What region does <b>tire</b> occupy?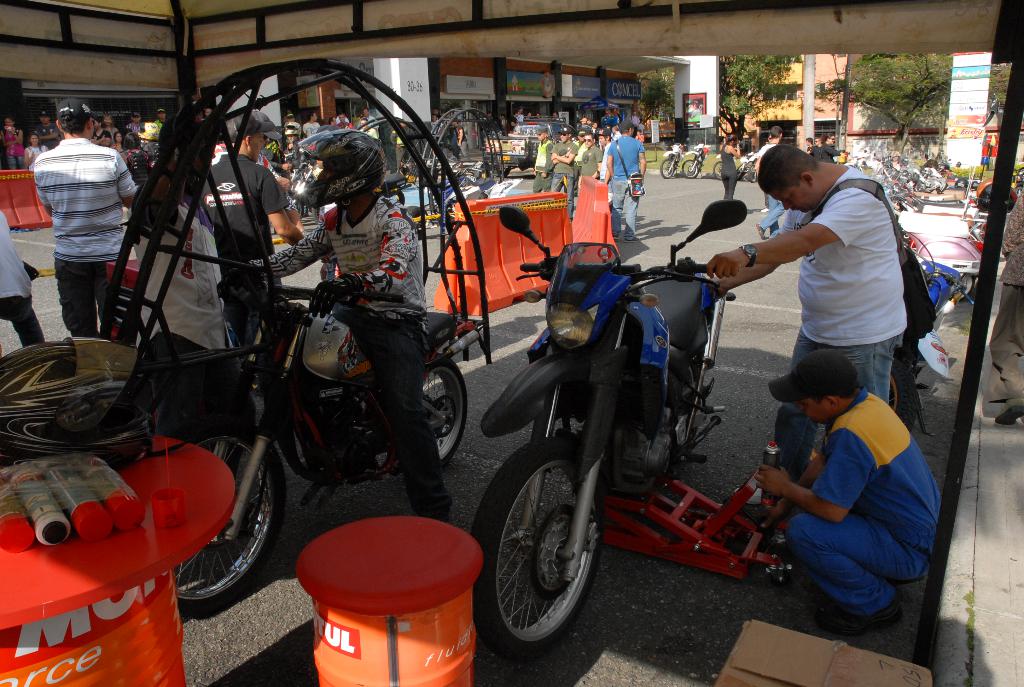
left=888, top=358, right=918, bottom=429.
